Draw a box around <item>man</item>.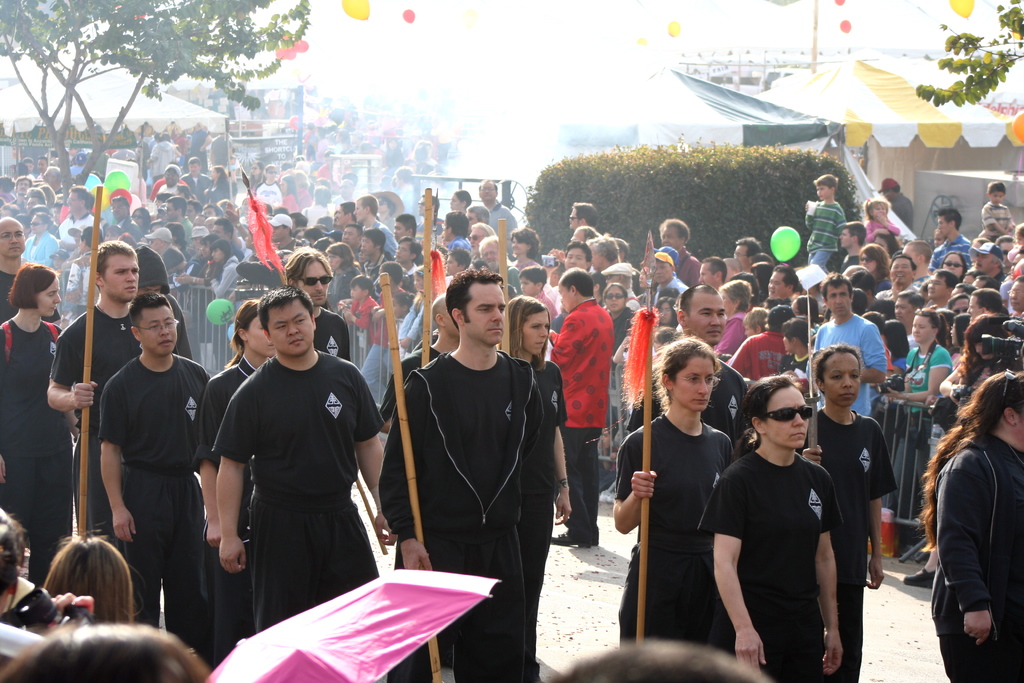
x1=377, y1=259, x2=556, y2=654.
